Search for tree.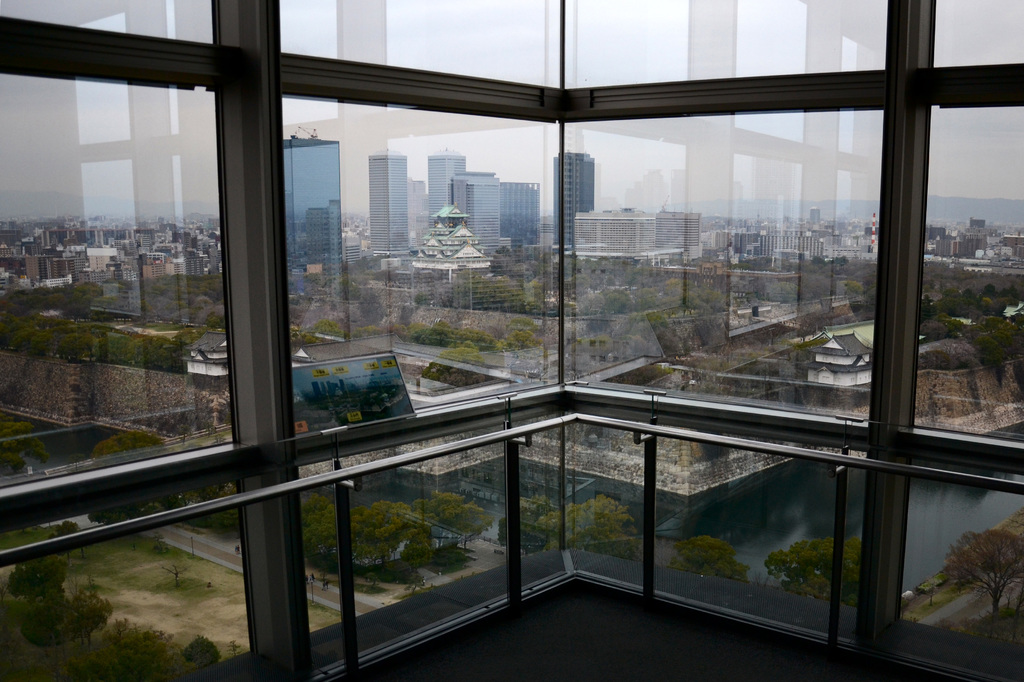
Found at rect(761, 525, 865, 603).
